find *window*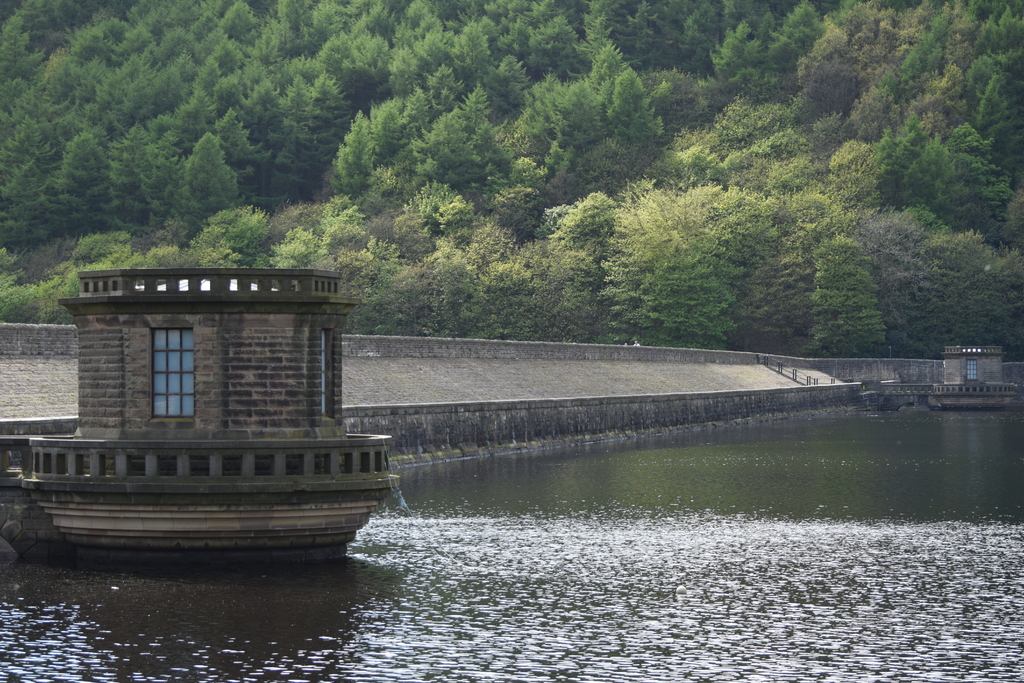
pyautogui.locateOnScreen(154, 322, 194, 415)
